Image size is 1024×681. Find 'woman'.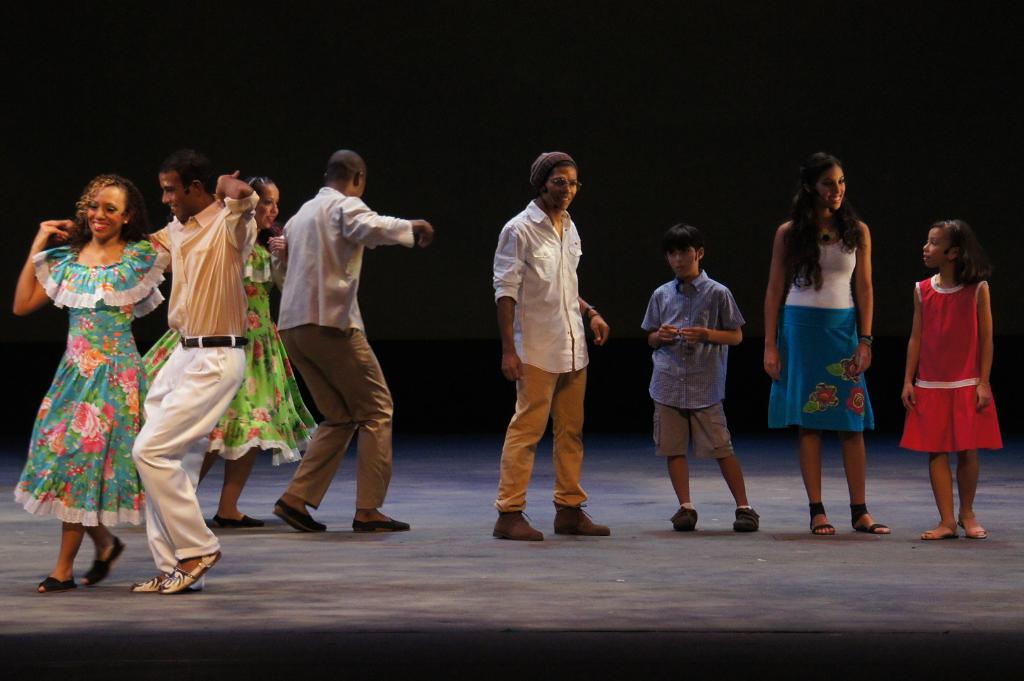
l=18, t=157, r=166, b=579.
